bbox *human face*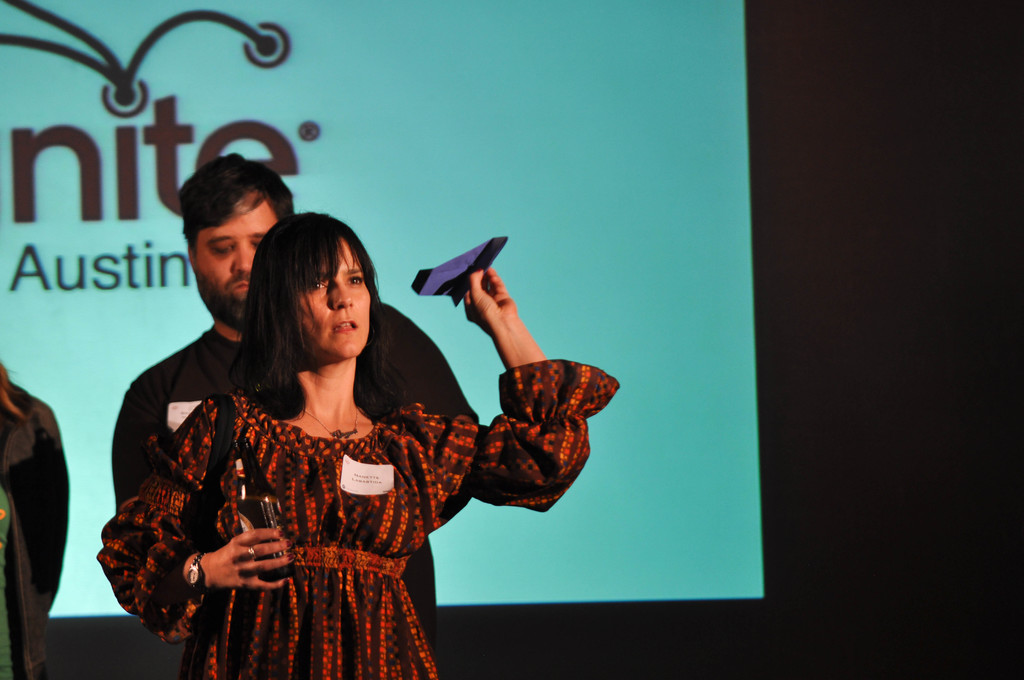
(x1=195, y1=189, x2=280, y2=321)
